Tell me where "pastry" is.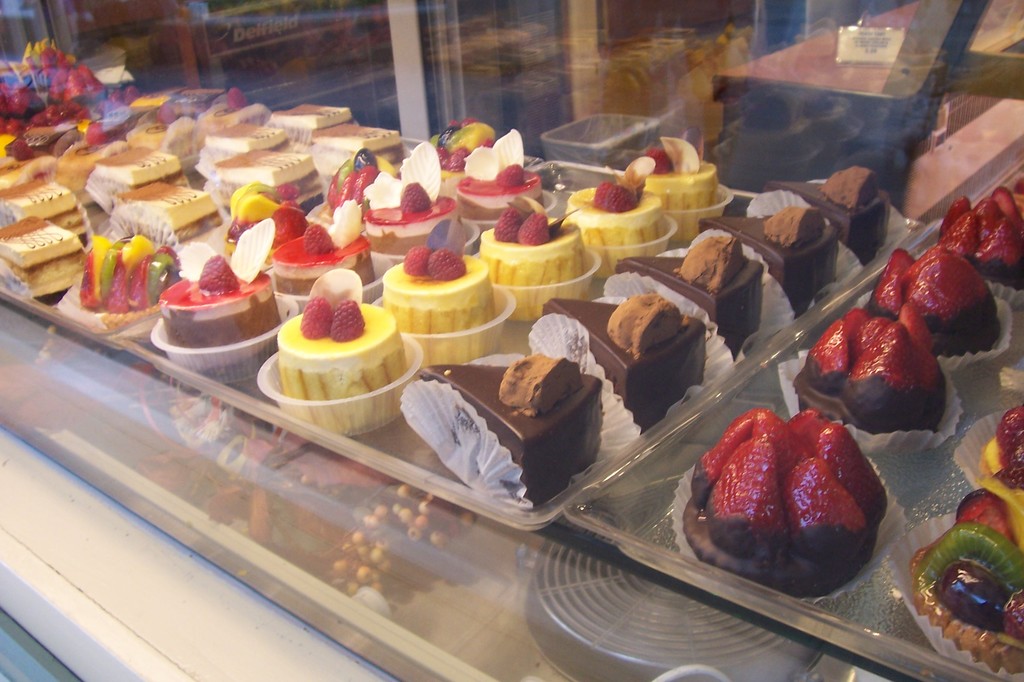
"pastry" is at {"x1": 942, "y1": 187, "x2": 1023, "y2": 290}.
